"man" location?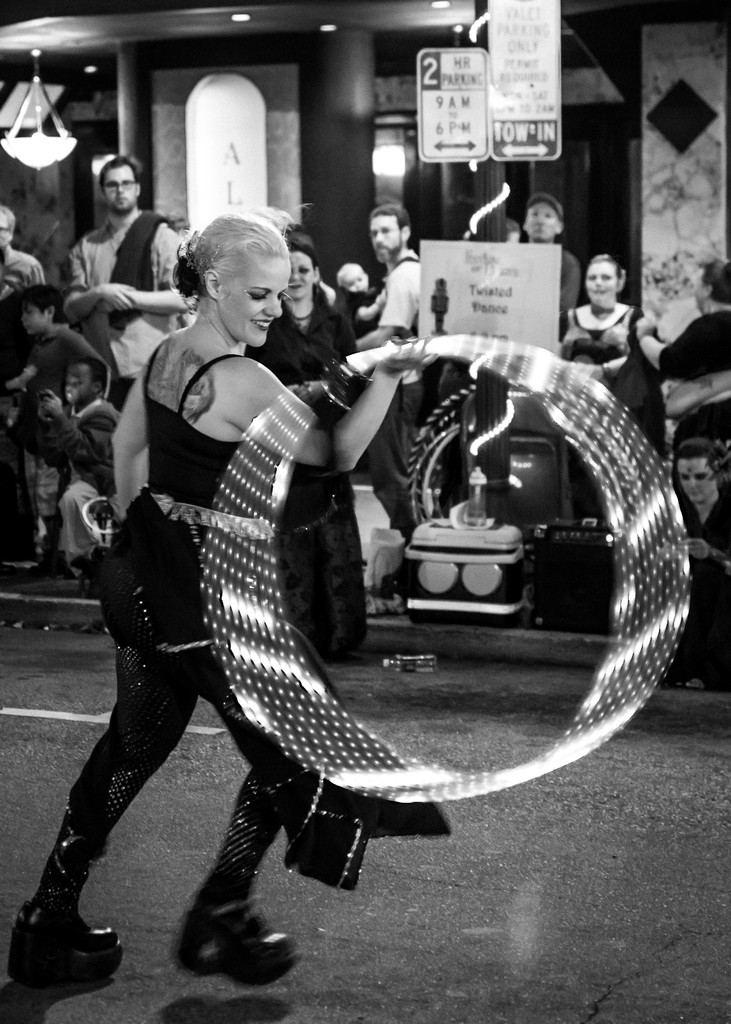
Rect(339, 191, 430, 424)
